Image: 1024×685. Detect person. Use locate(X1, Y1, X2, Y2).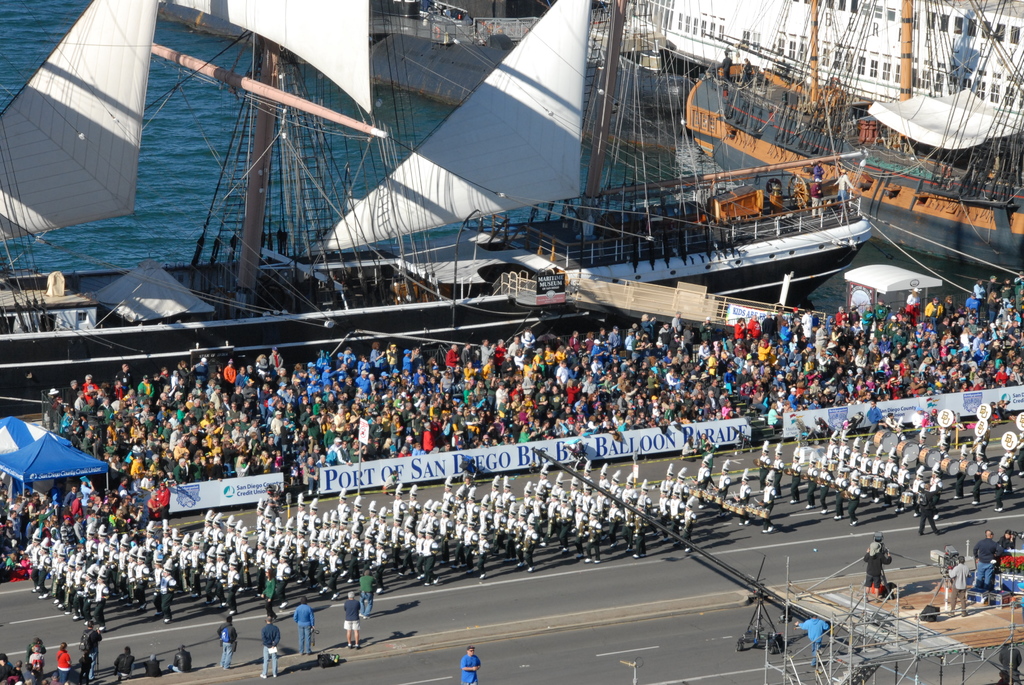
locate(833, 166, 854, 207).
